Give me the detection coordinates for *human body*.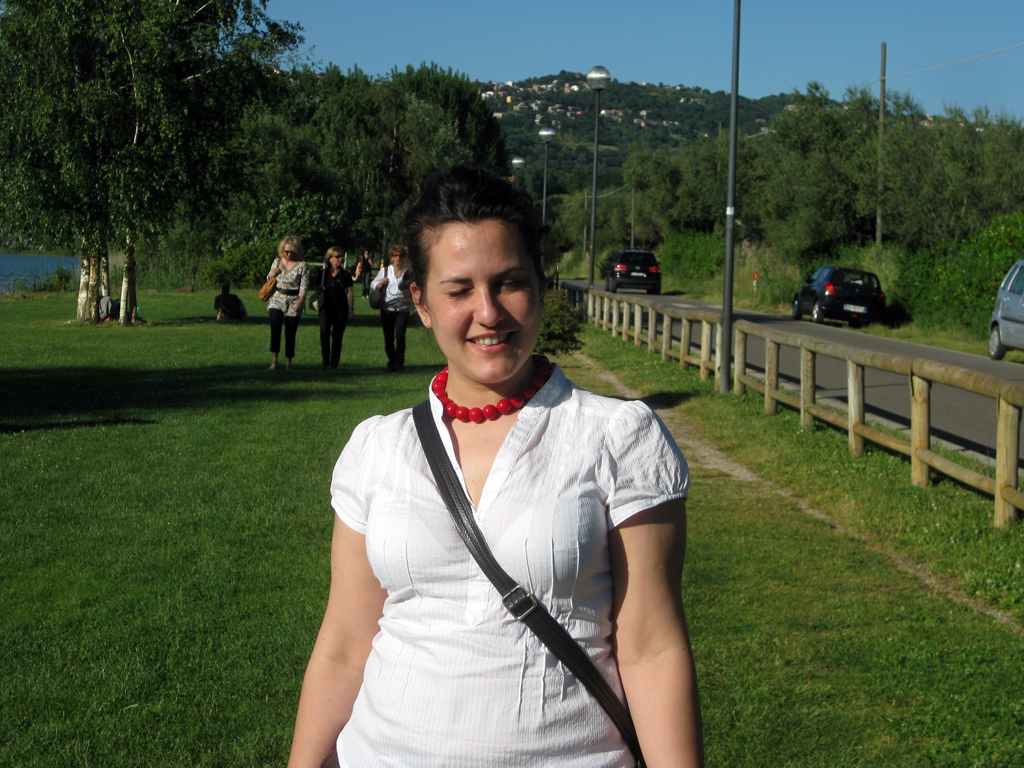
x1=263, y1=261, x2=316, y2=367.
